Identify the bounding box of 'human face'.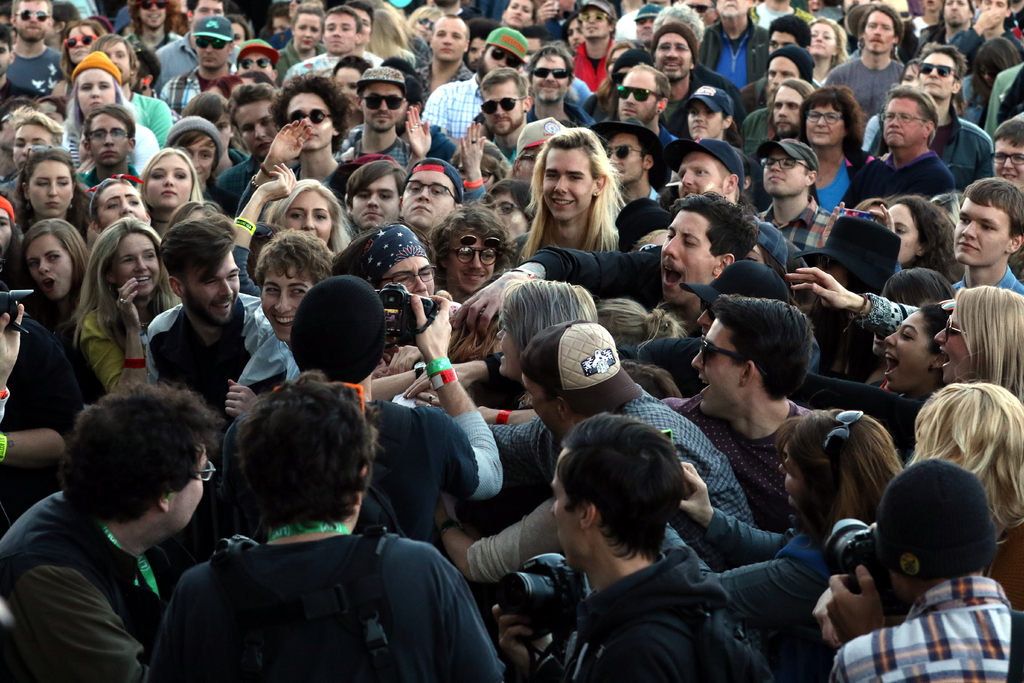
pyautogui.locateOnScreen(776, 448, 799, 509).
